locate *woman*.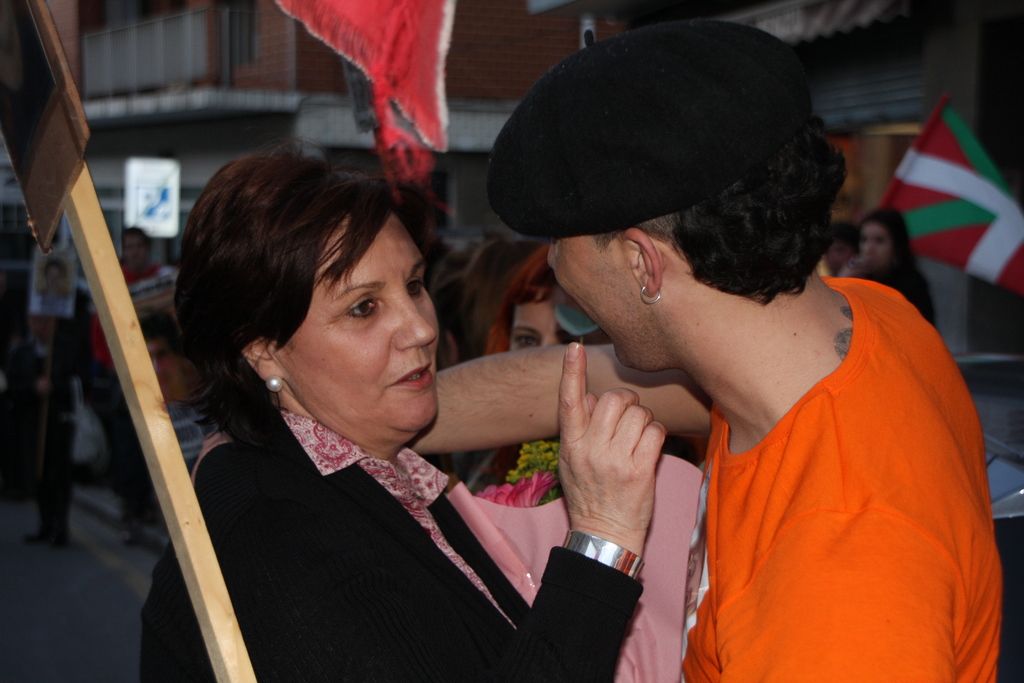
Bounding box: (x1=170, y1=129, x2=587, y2=682).
